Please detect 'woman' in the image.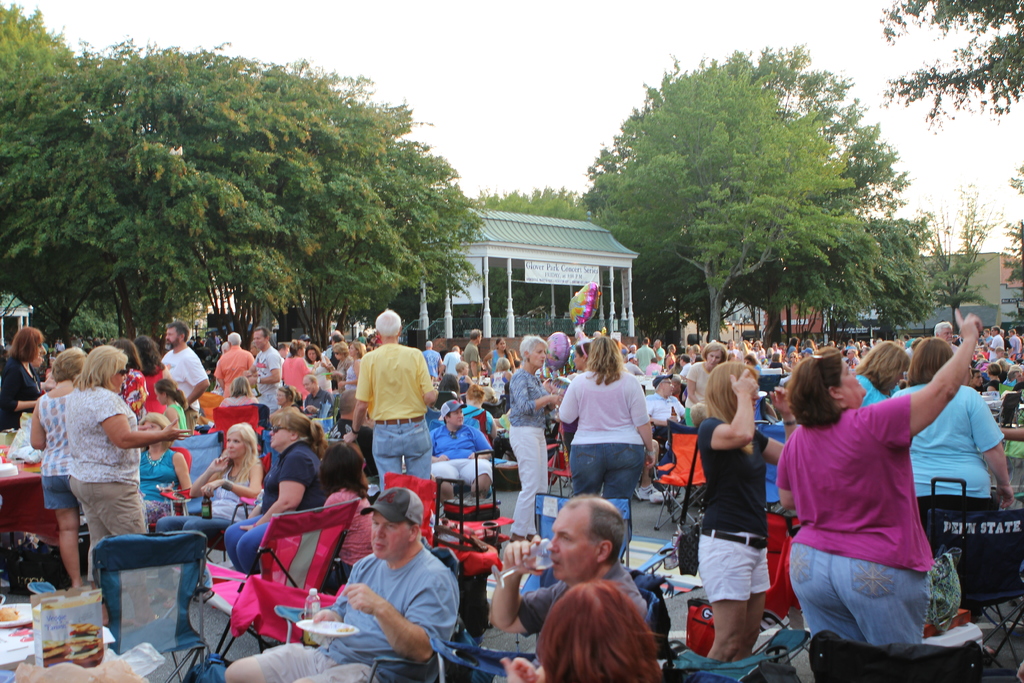
440, 371, 465, 404.
